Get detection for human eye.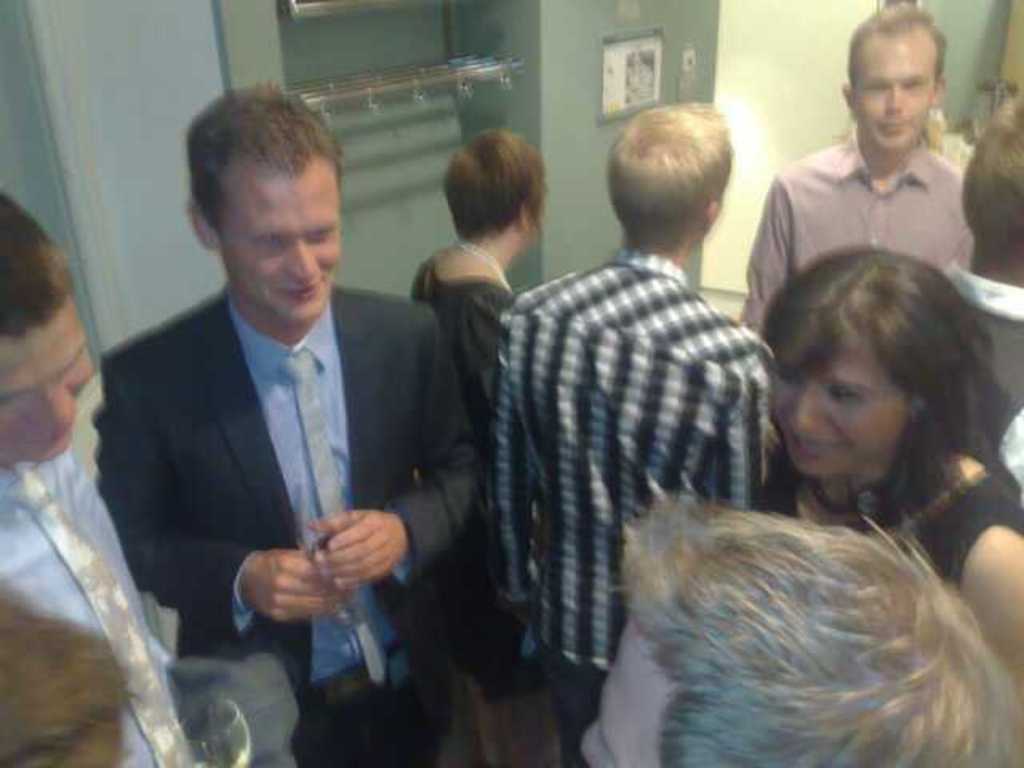
Detection: left=251, top=227, right=280, bottom=254.
